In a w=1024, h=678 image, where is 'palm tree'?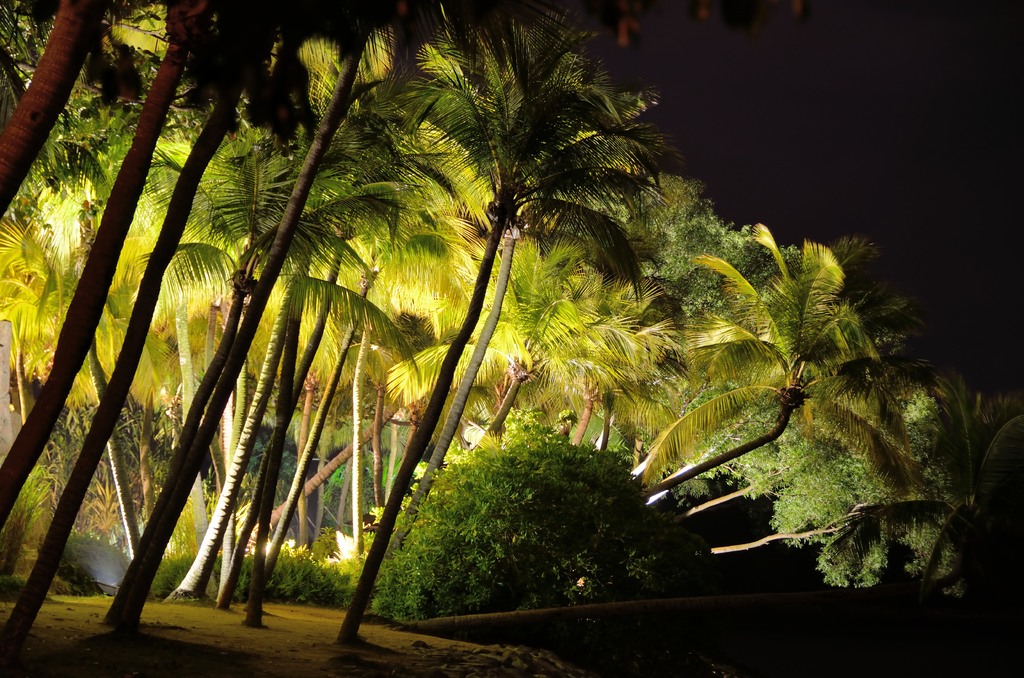
<bbox>16, 17, 168, 398</bbox>.
